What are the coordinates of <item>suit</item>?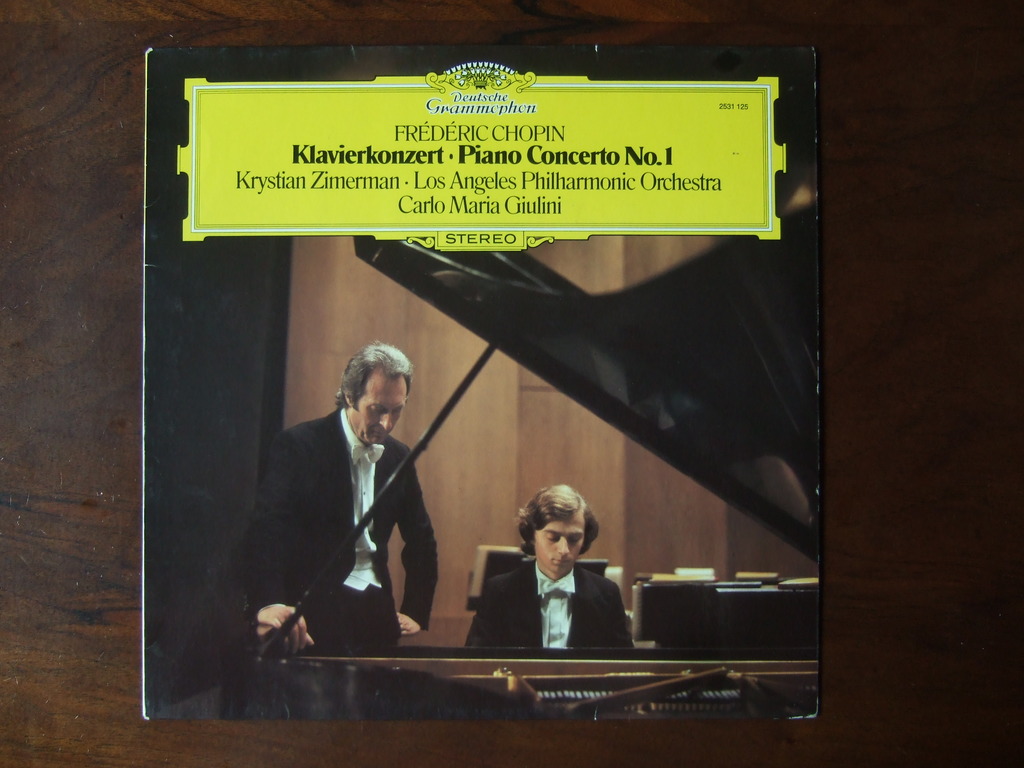
(467, 559, 634, 653).
